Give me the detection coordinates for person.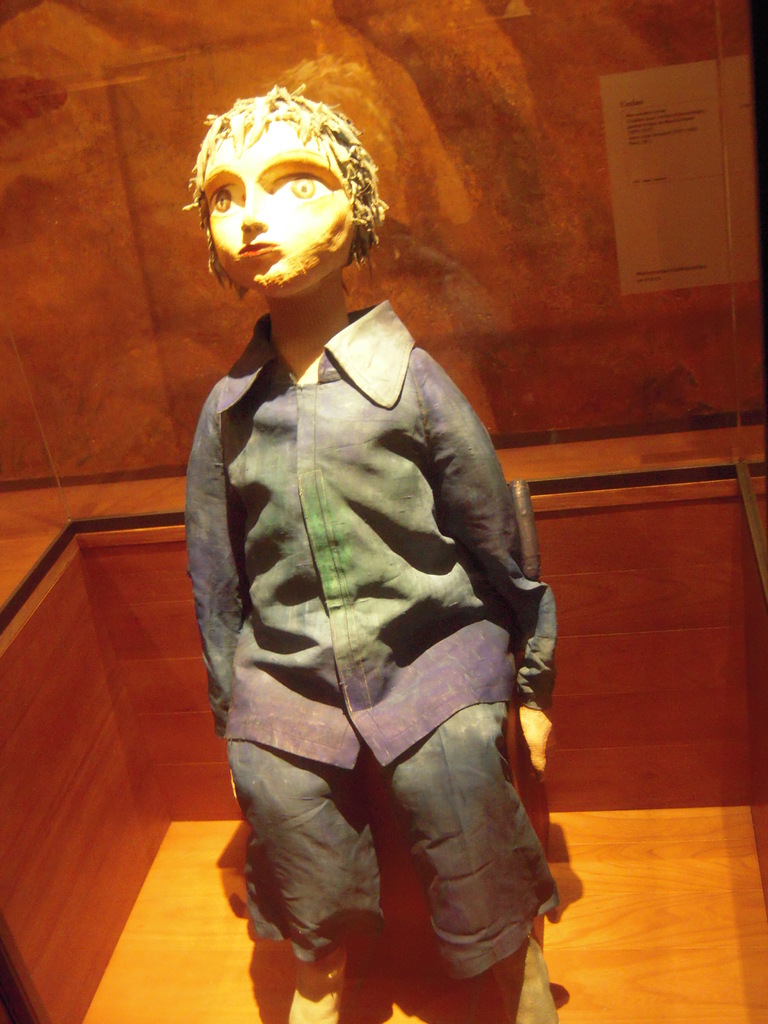
202,57,579,1023.
